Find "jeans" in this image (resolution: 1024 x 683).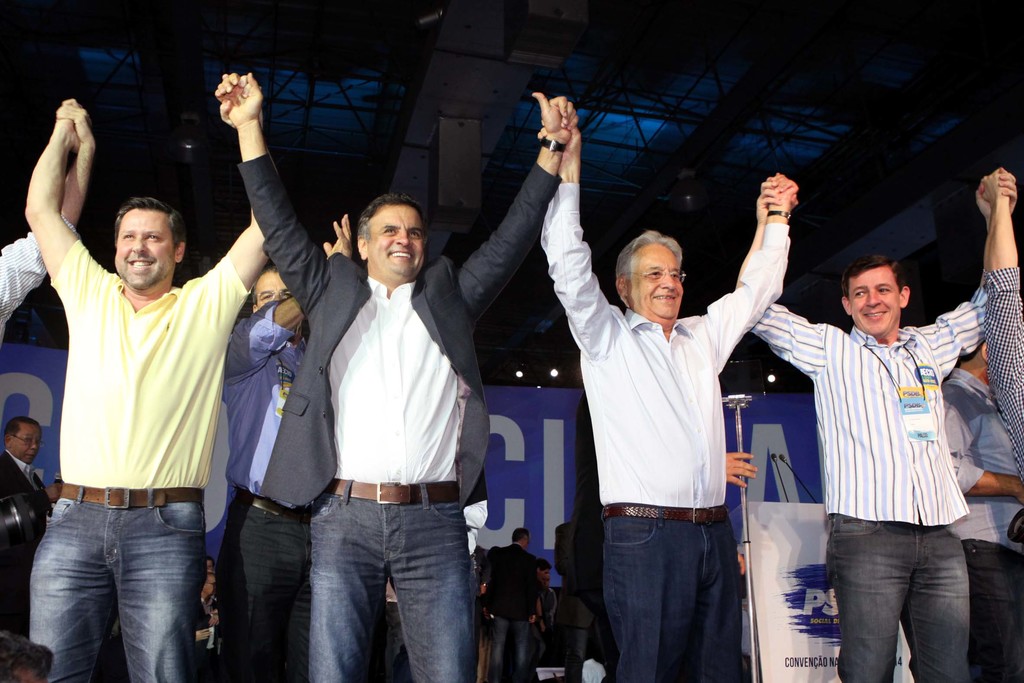
x1=313, y1=475, x2=476, y2=682.
